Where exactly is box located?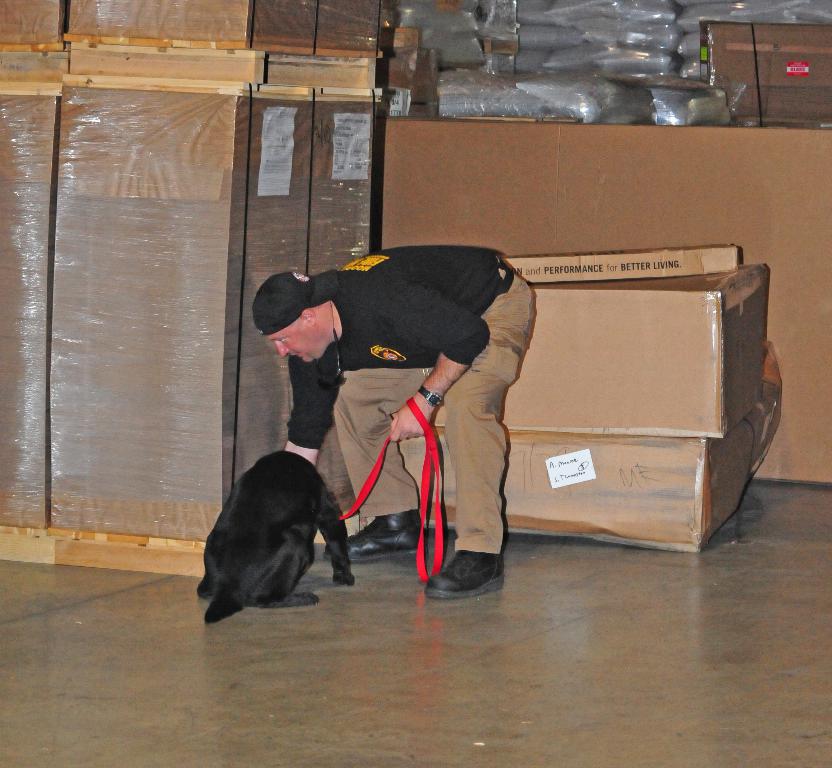
Its bounding box is [378,48,434,102].
